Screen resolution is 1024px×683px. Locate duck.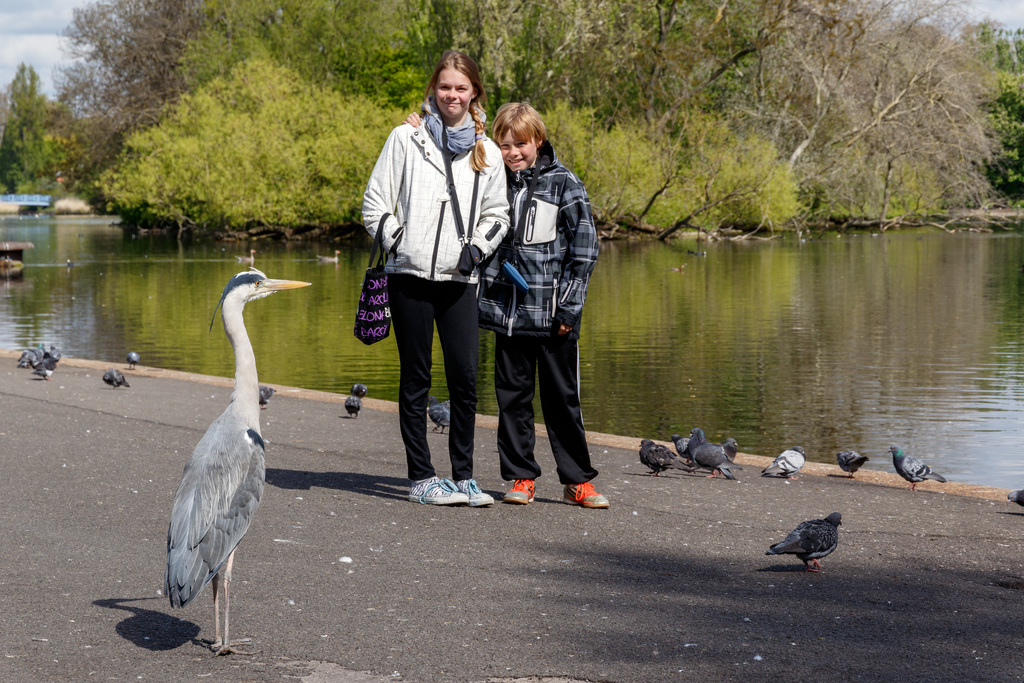
x1=158, y1=265, x2=311, y2=664.
